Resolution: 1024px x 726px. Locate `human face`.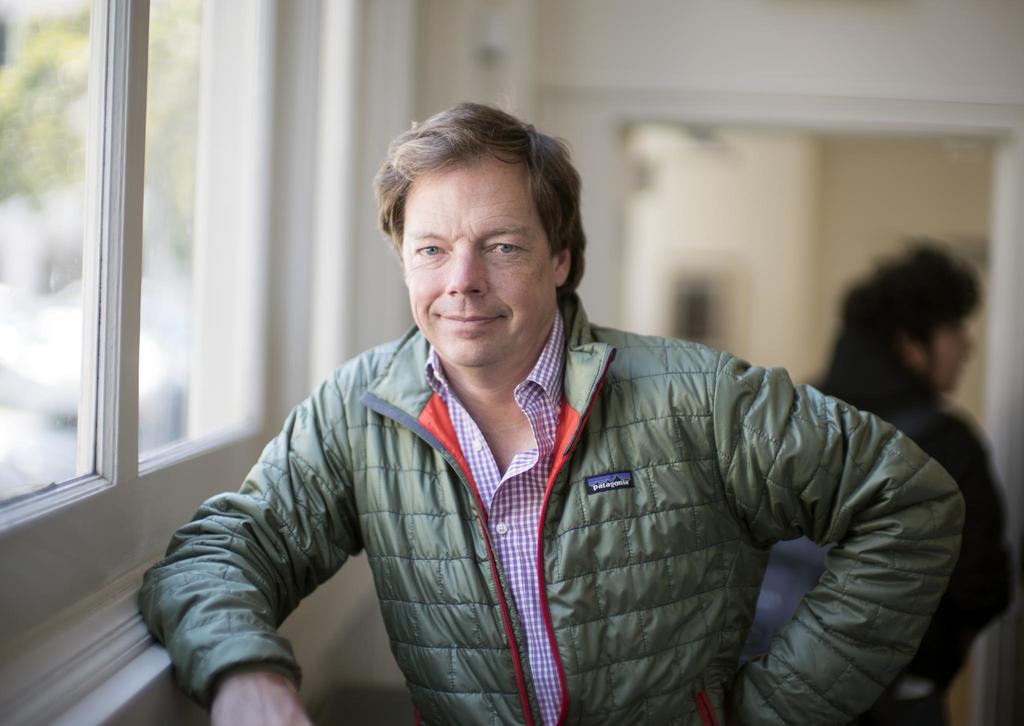
<bbox>406, 147, 552, 355</bbox>.
